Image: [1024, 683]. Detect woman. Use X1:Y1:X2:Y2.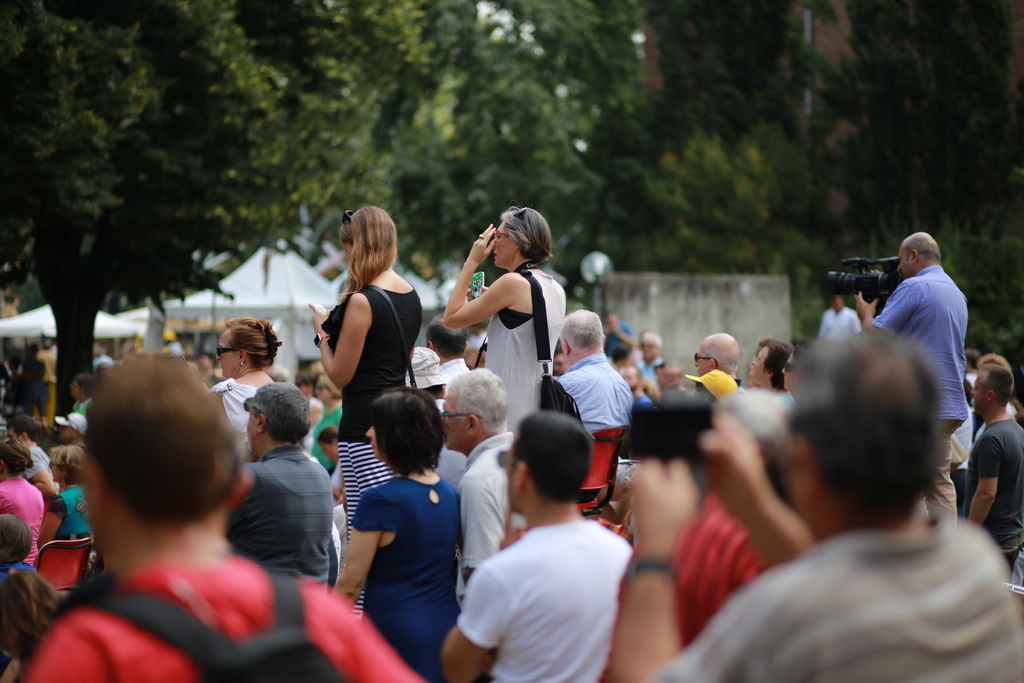
332:383:465:682.
